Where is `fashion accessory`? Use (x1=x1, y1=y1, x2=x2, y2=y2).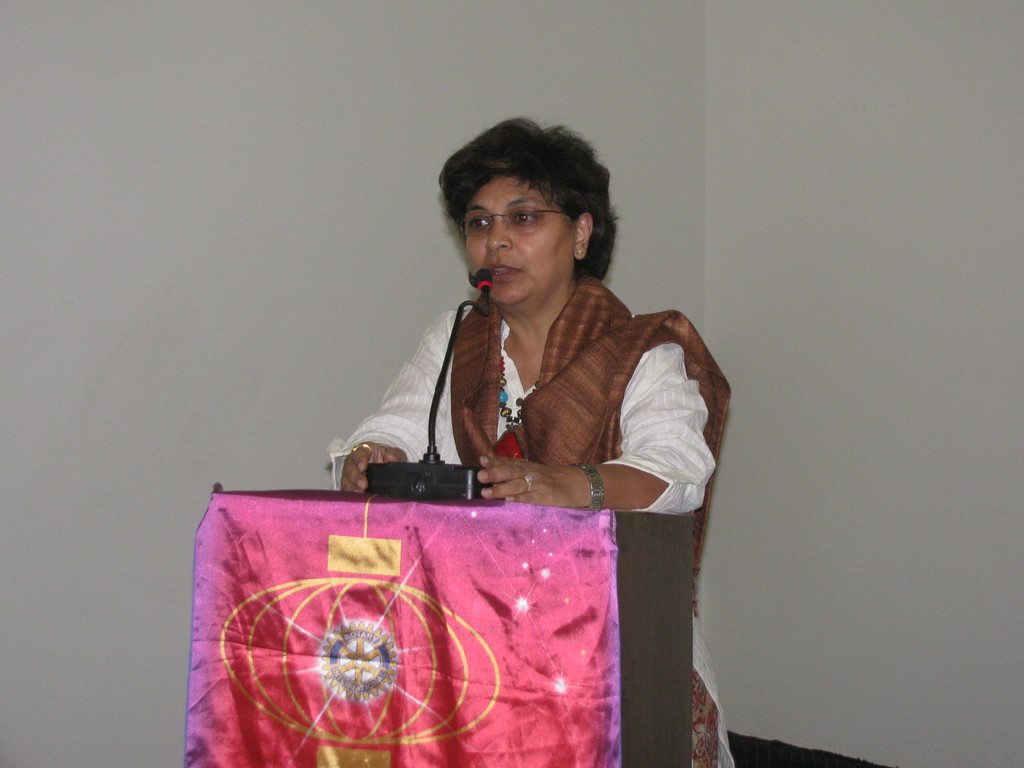
(x1=354, y1=444, x2=374, y2=460).
